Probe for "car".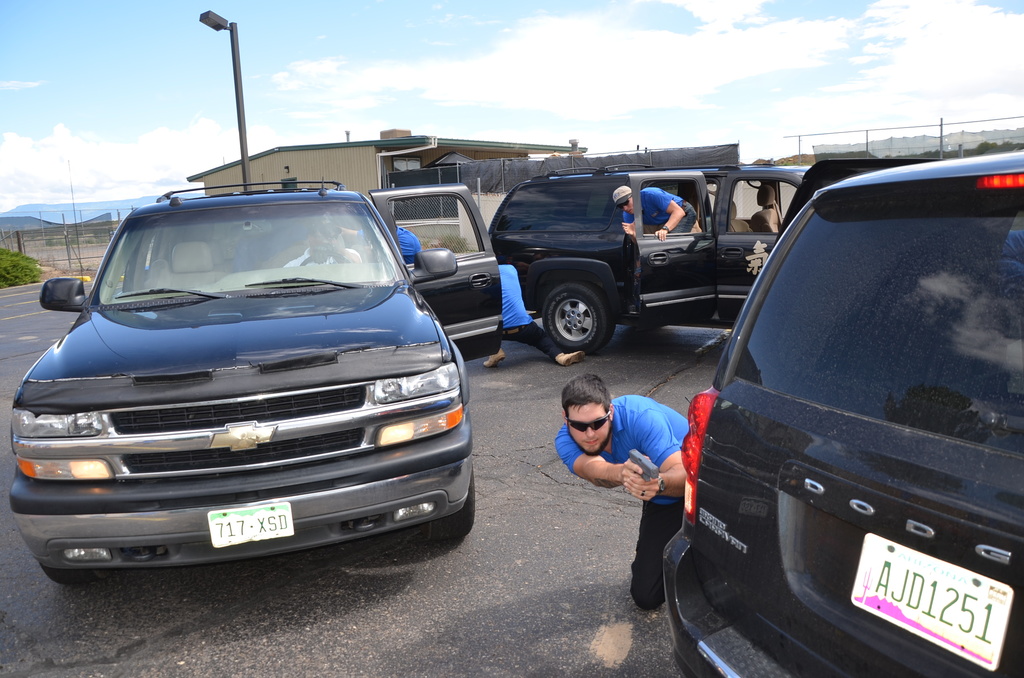
Probe result: <box>6,181,476,586</box>.
